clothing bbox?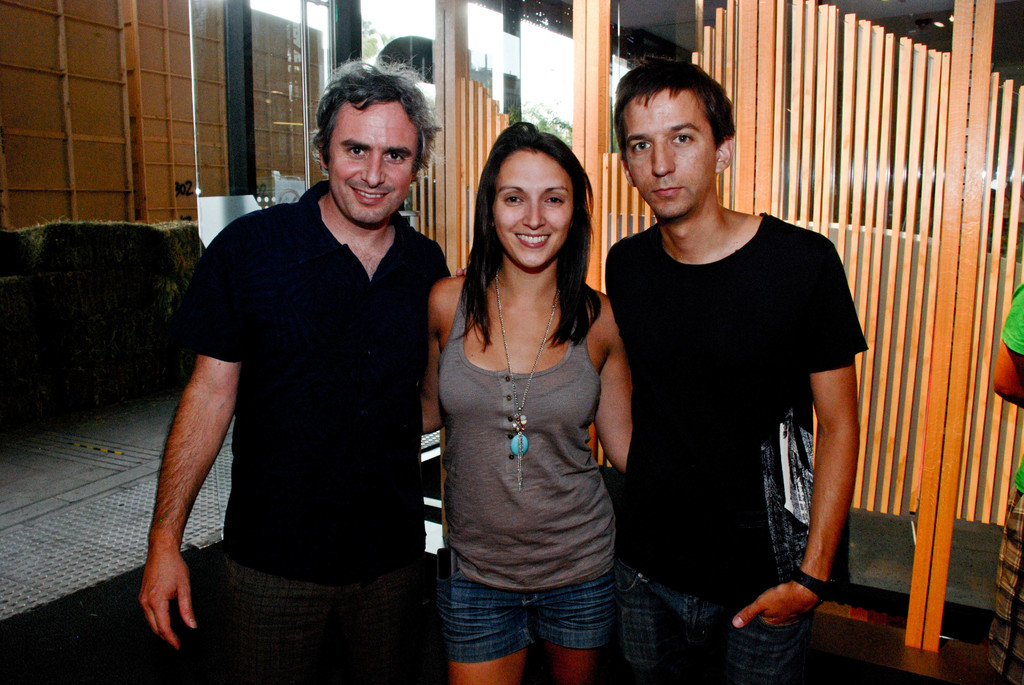
bbox=[180, 179, 446, 684]
